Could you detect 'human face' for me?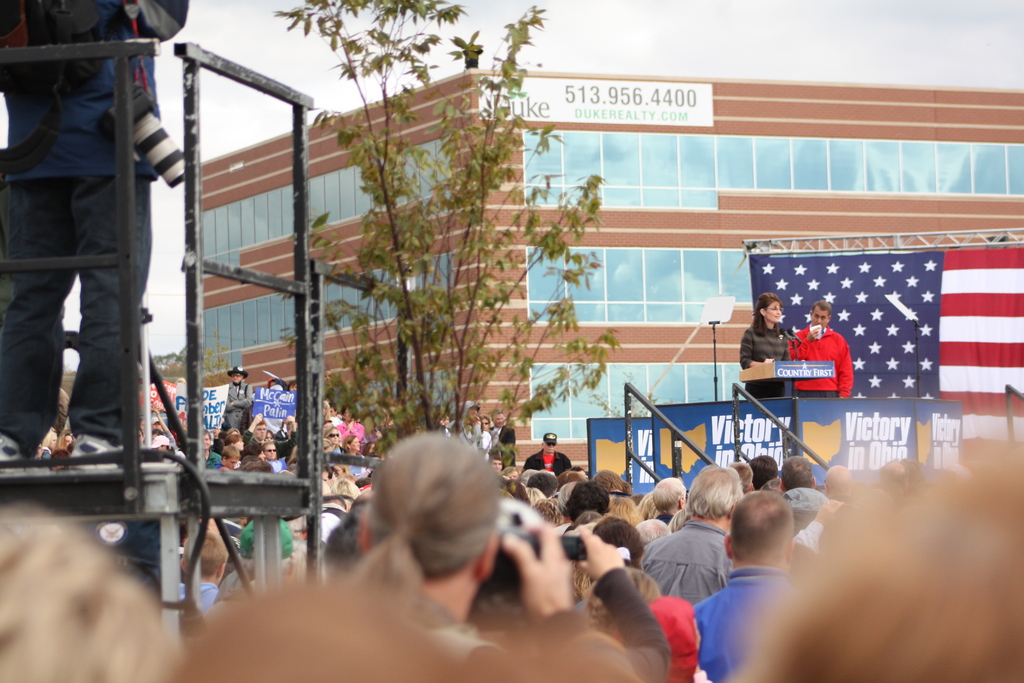
Detection result: [x1=266, y1=446, x2=283, y2=462].
